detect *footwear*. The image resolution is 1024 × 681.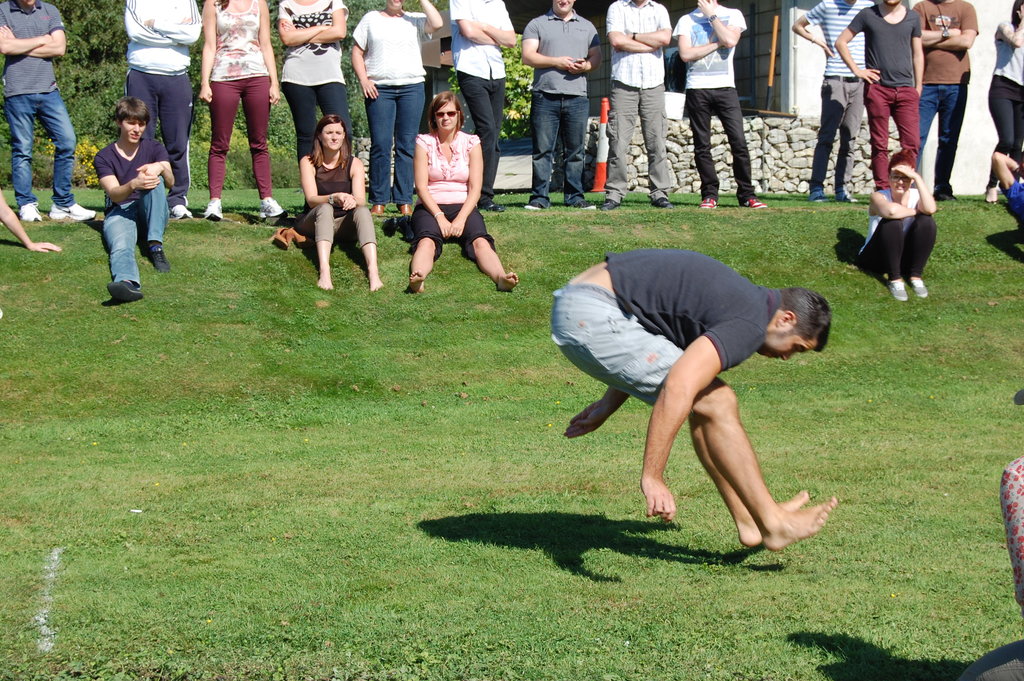
105/280/145/305.
